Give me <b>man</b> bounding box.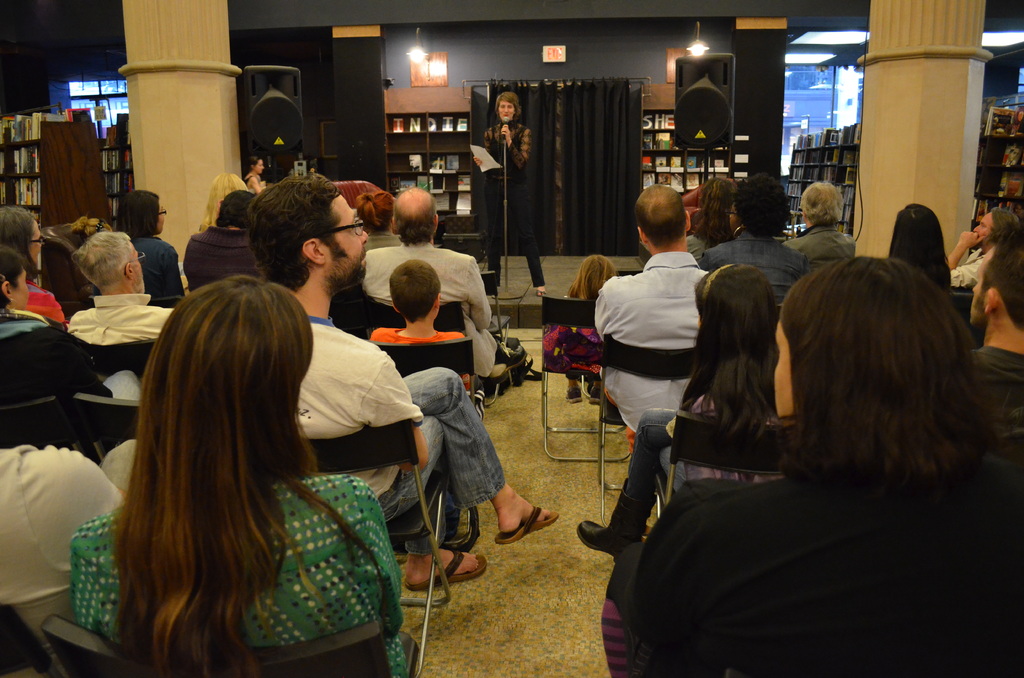
(x1=359, y1=190, x2=526, y2=380).
